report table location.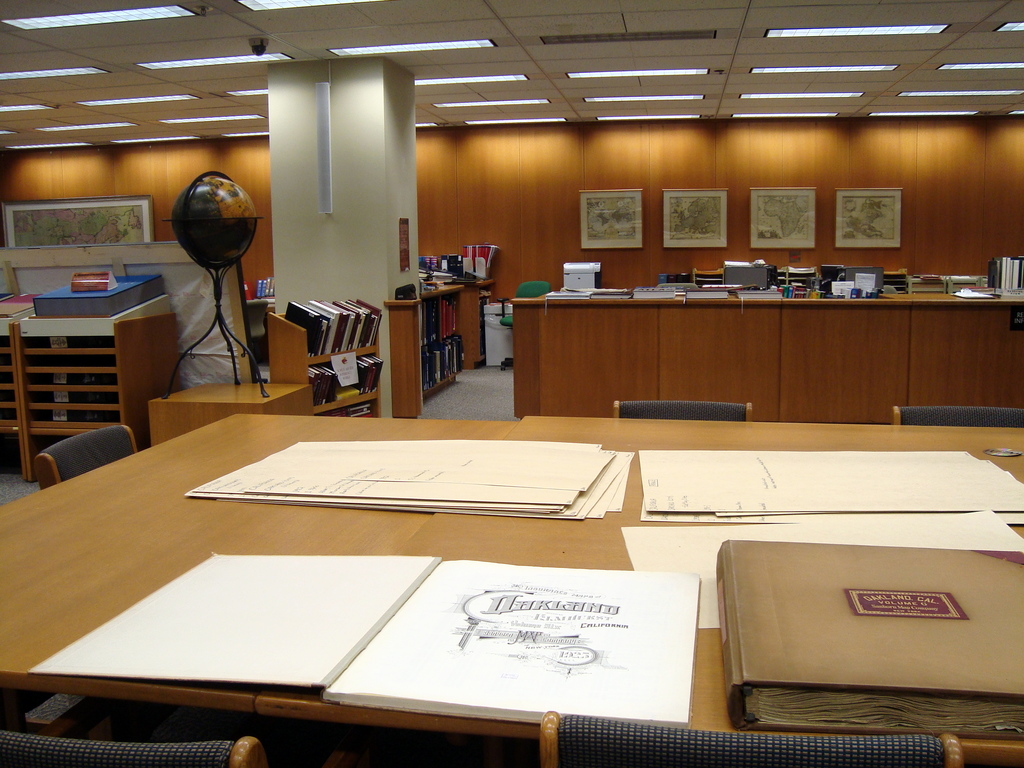
Report: (147,379,314,445).
